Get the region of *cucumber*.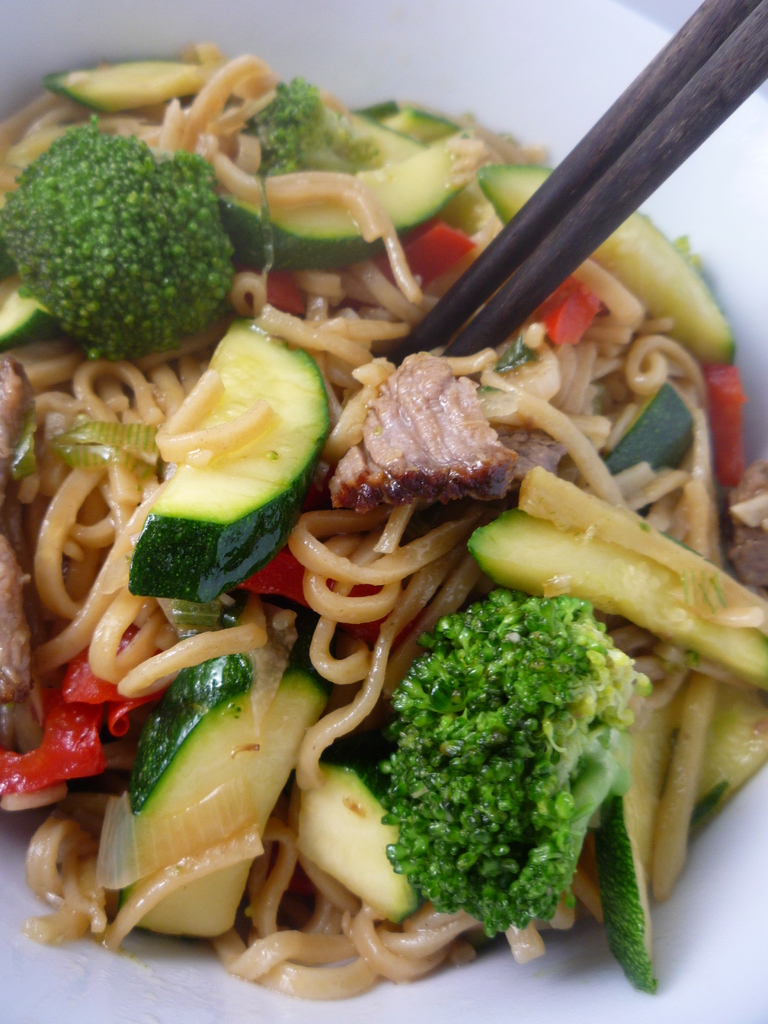
(left=122, top=633, right=335, bottom=939).
